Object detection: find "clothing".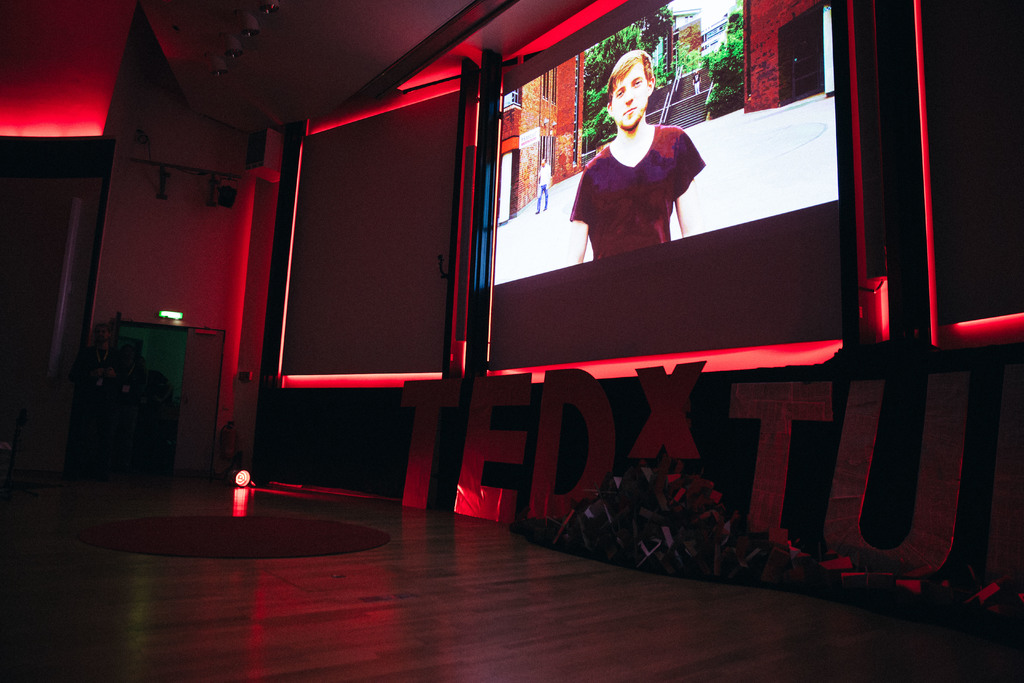
[538,163,548,213].
